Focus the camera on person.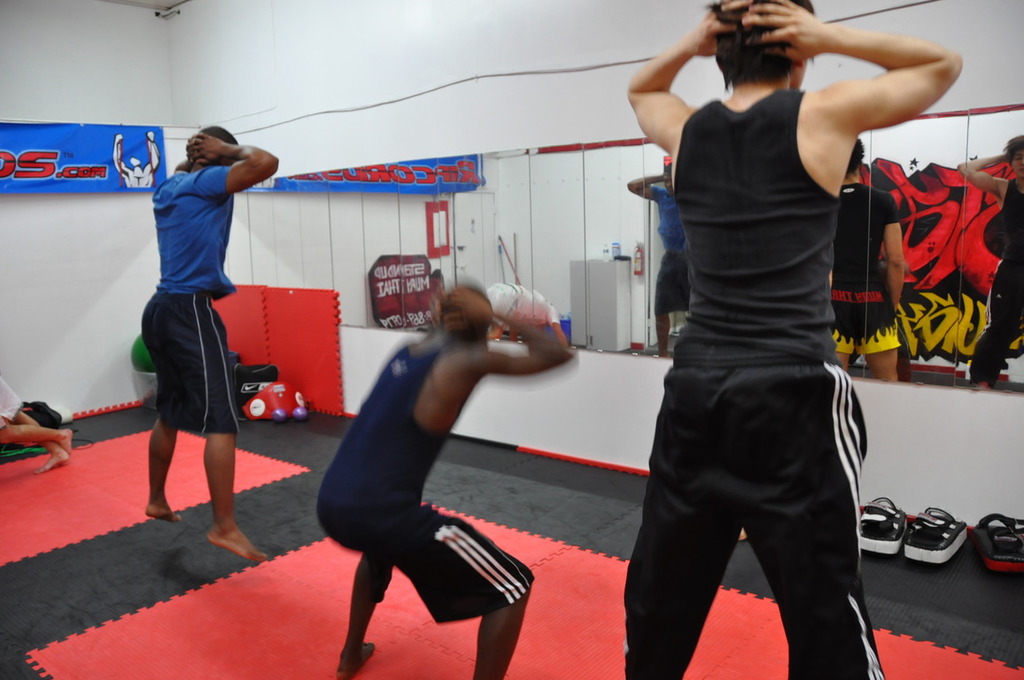
Focus region: left=625, top=0, right=961, bottom=679.
